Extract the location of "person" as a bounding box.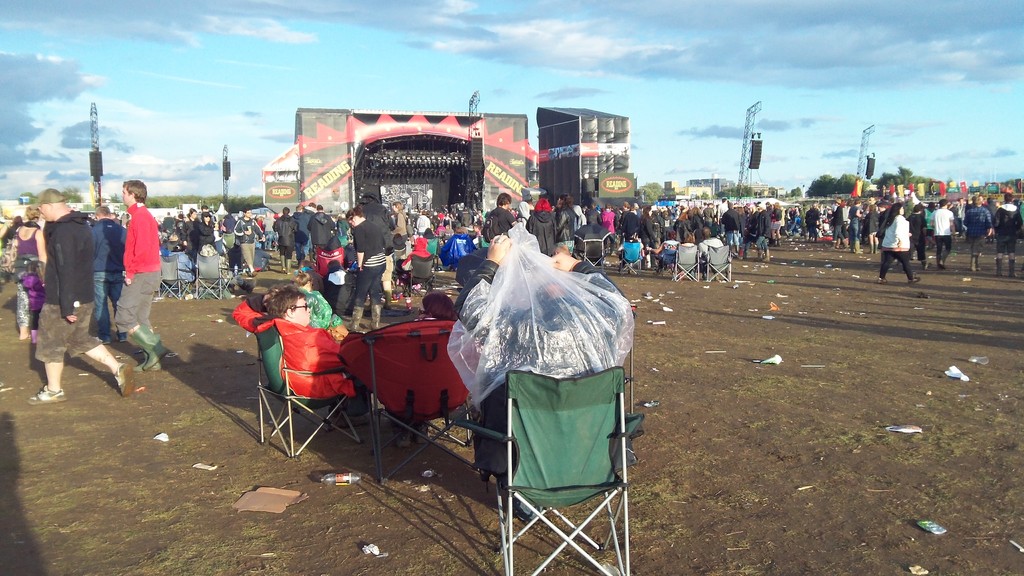
394,235,403,276.
